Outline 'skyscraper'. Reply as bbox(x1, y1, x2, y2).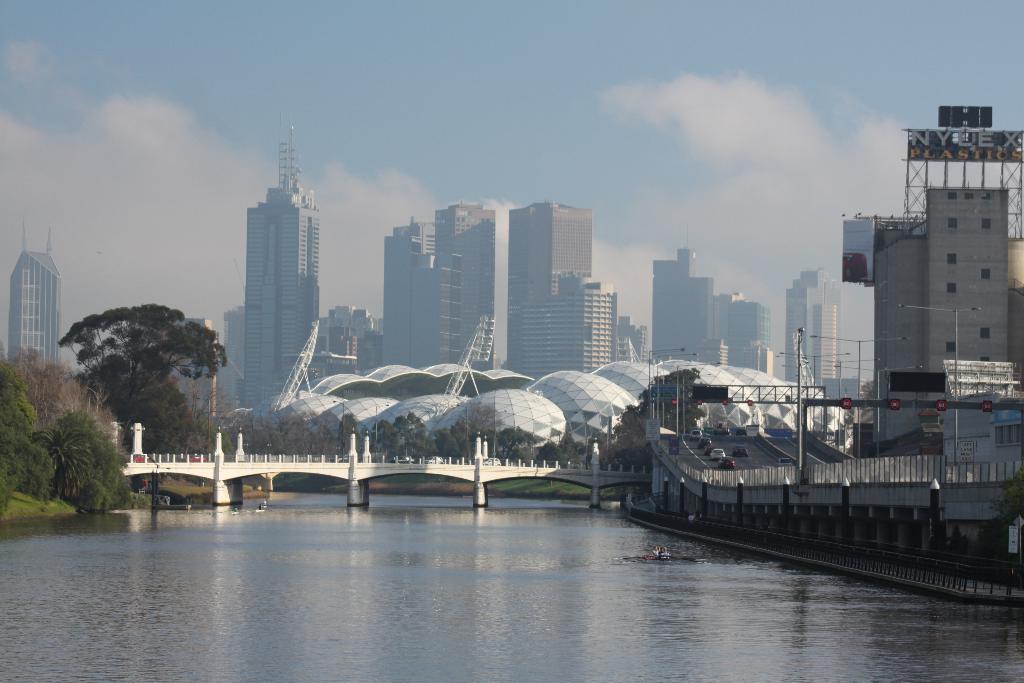
bbox(8, 229, 70, 372).
